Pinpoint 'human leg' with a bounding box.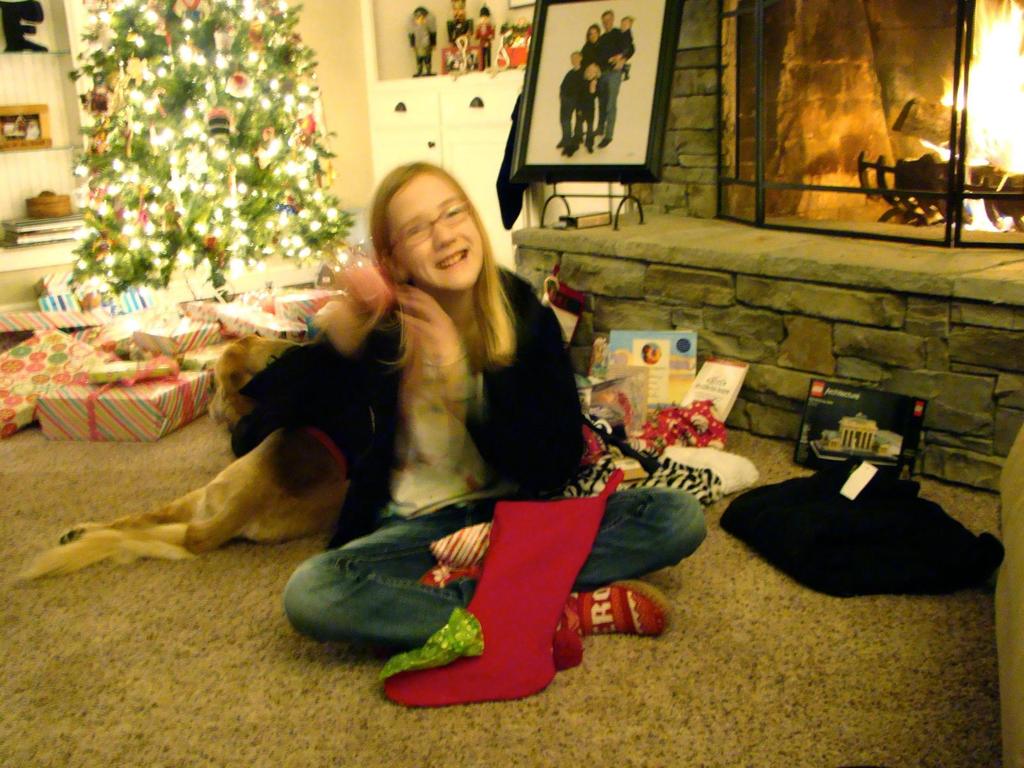
select_region(419, 490, 707, 587).
